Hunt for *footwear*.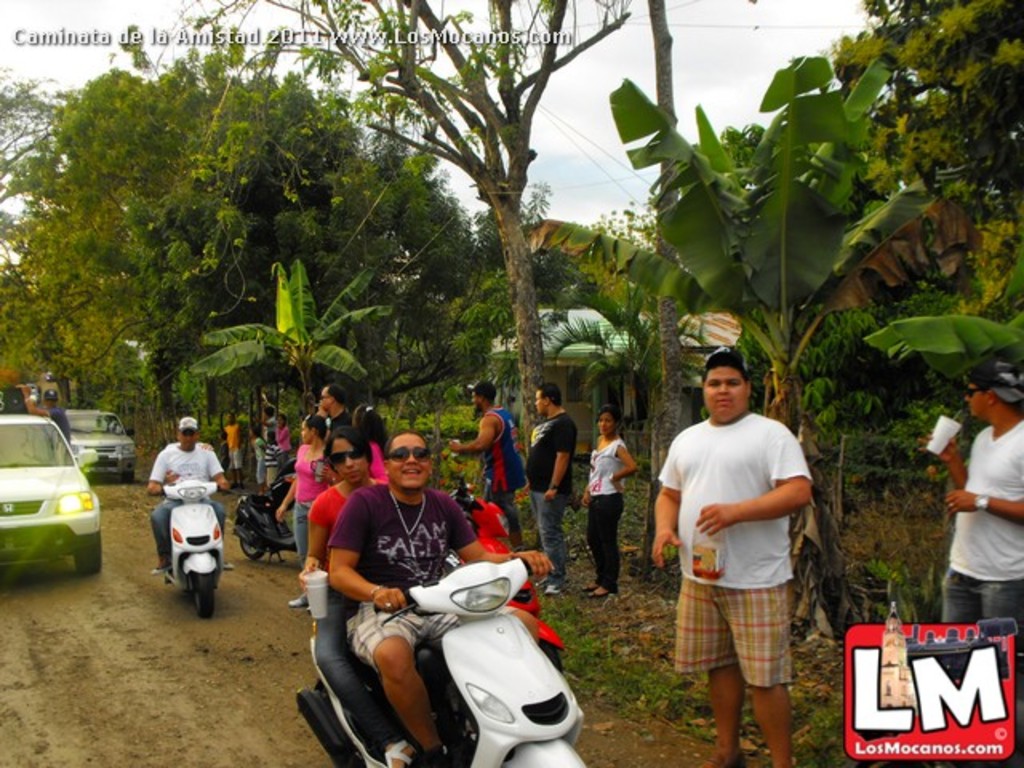
Hunted down at x1=387 y1=742 x2=414 y2=766.
